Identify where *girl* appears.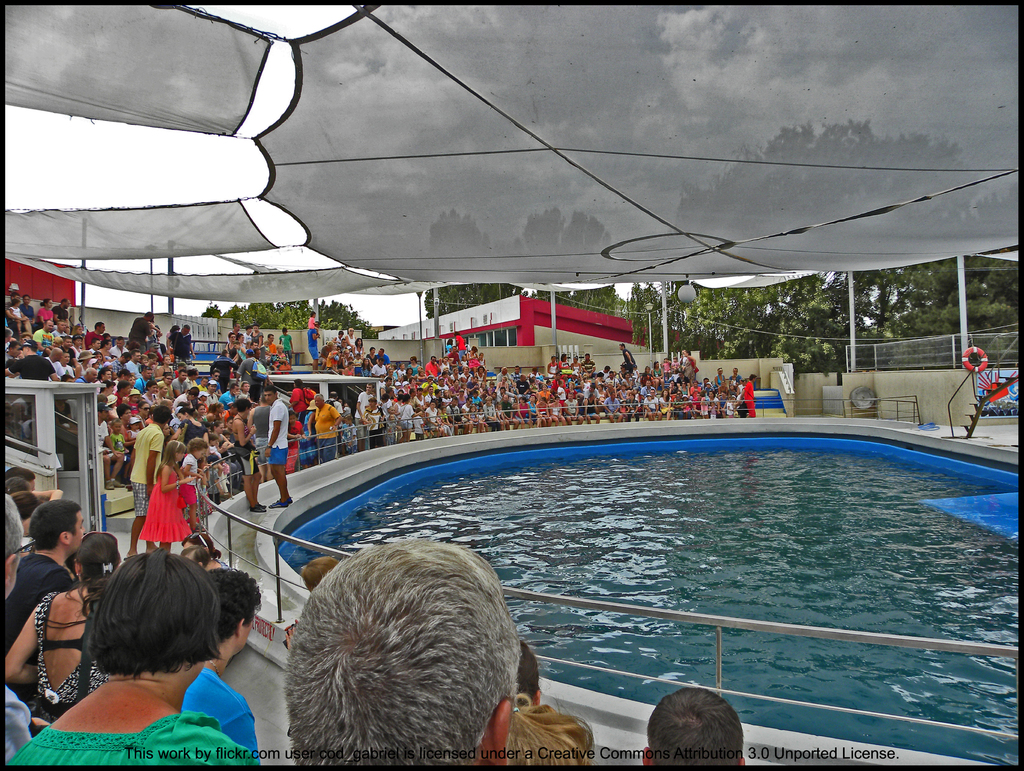
Appears at 711 399 719 417.
